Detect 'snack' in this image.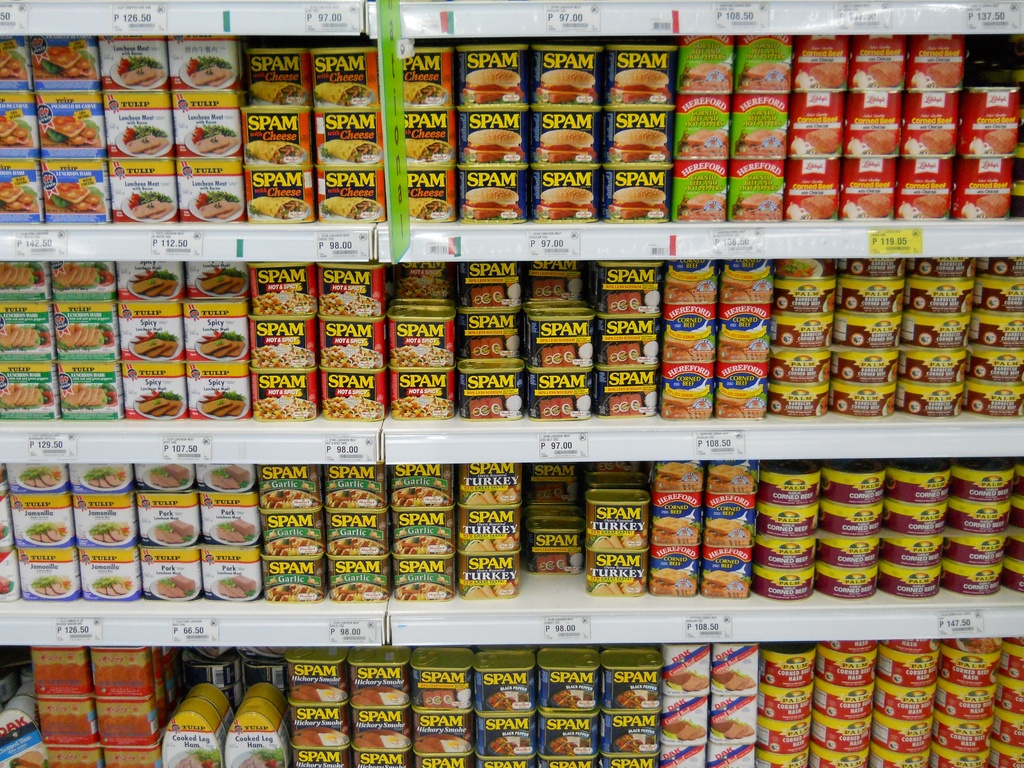
Detection: bbox(259, 489, 319, 509).
